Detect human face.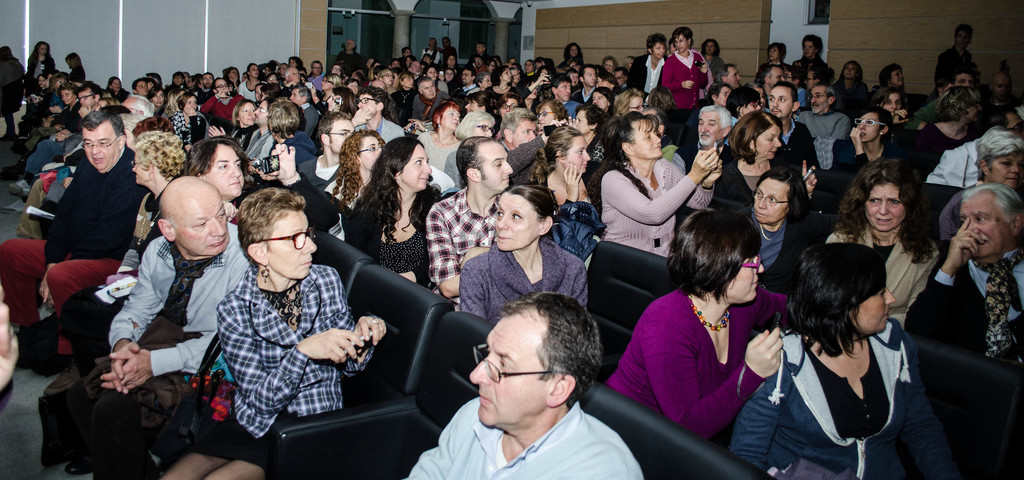
Detected at (253,83,264,99).
